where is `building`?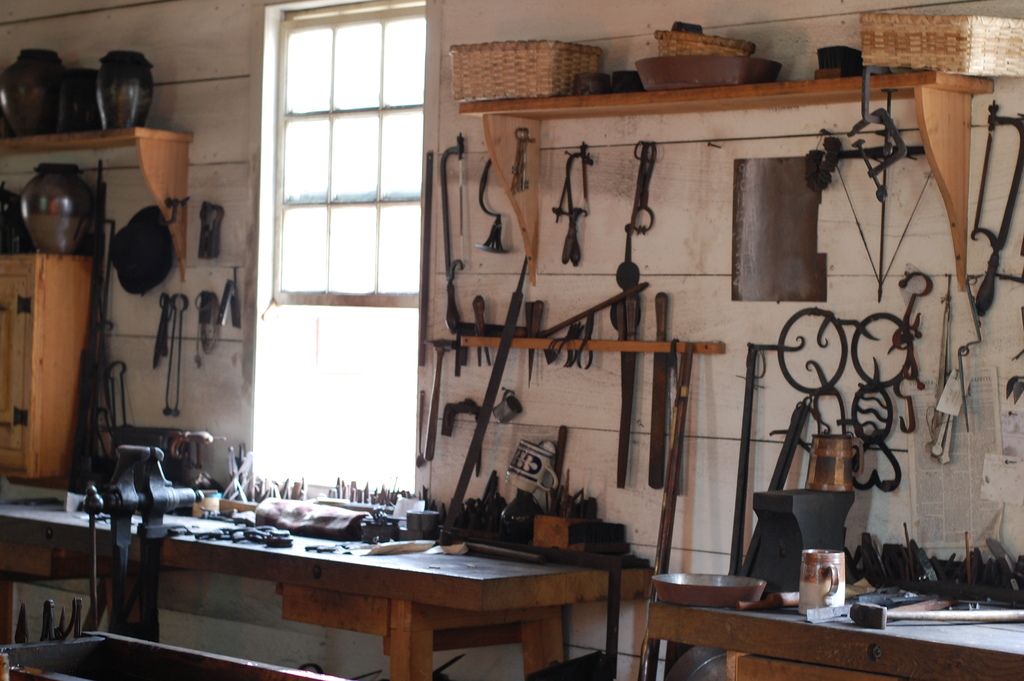
l=0, t=0, r=1023, b=680.
